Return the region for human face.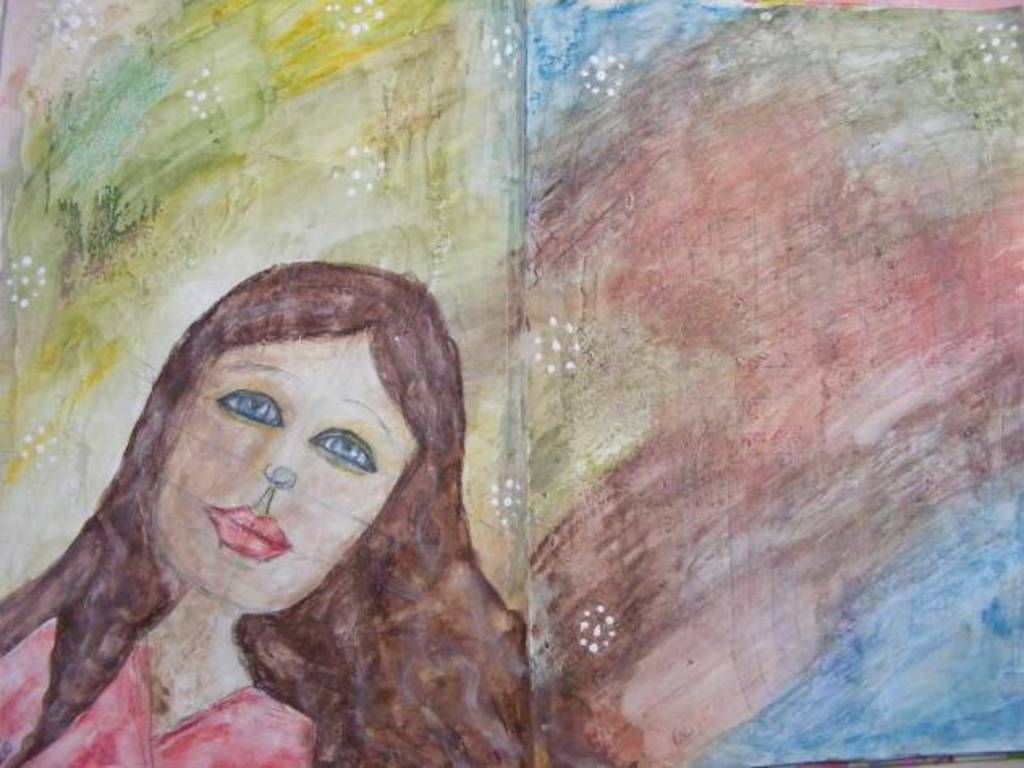
bbox(139, 333, 417, 611).
